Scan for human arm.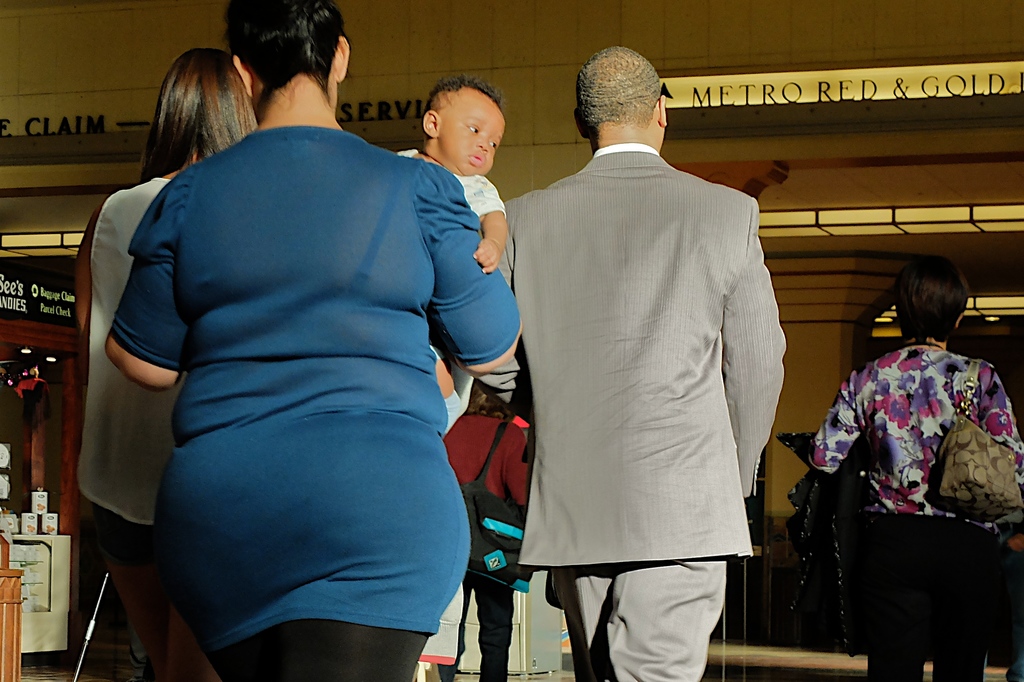
Scan result: 978,365,1023,445.
